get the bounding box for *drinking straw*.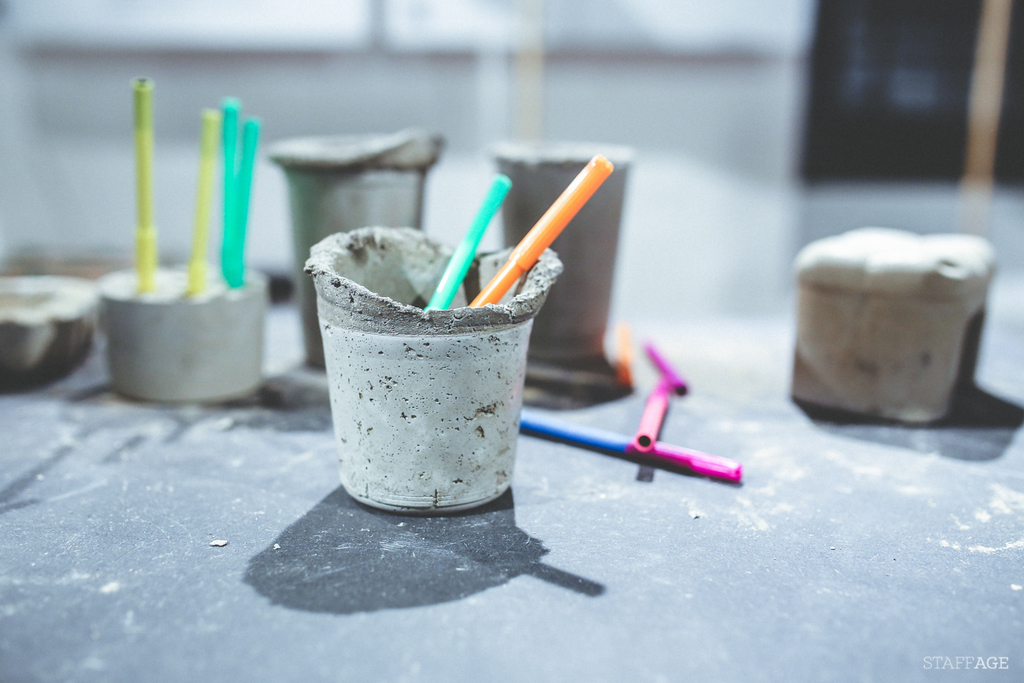
<box>125,77,159,294</box>.
